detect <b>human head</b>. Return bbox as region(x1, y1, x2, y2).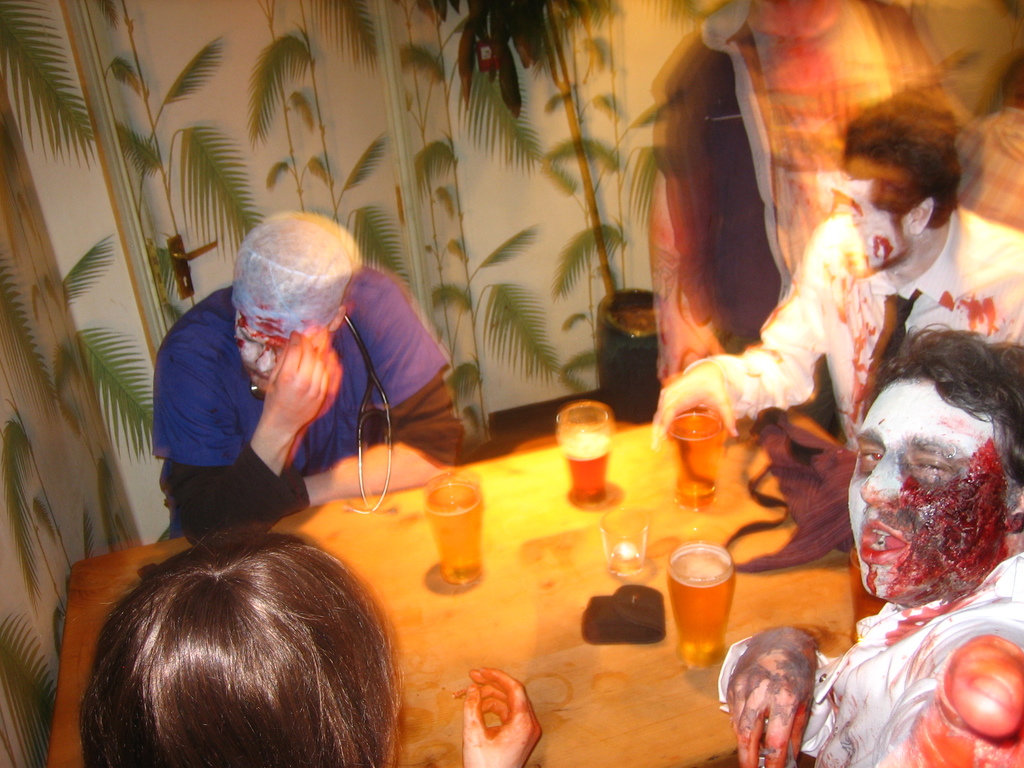
region(843, 331, 1023, 605).
